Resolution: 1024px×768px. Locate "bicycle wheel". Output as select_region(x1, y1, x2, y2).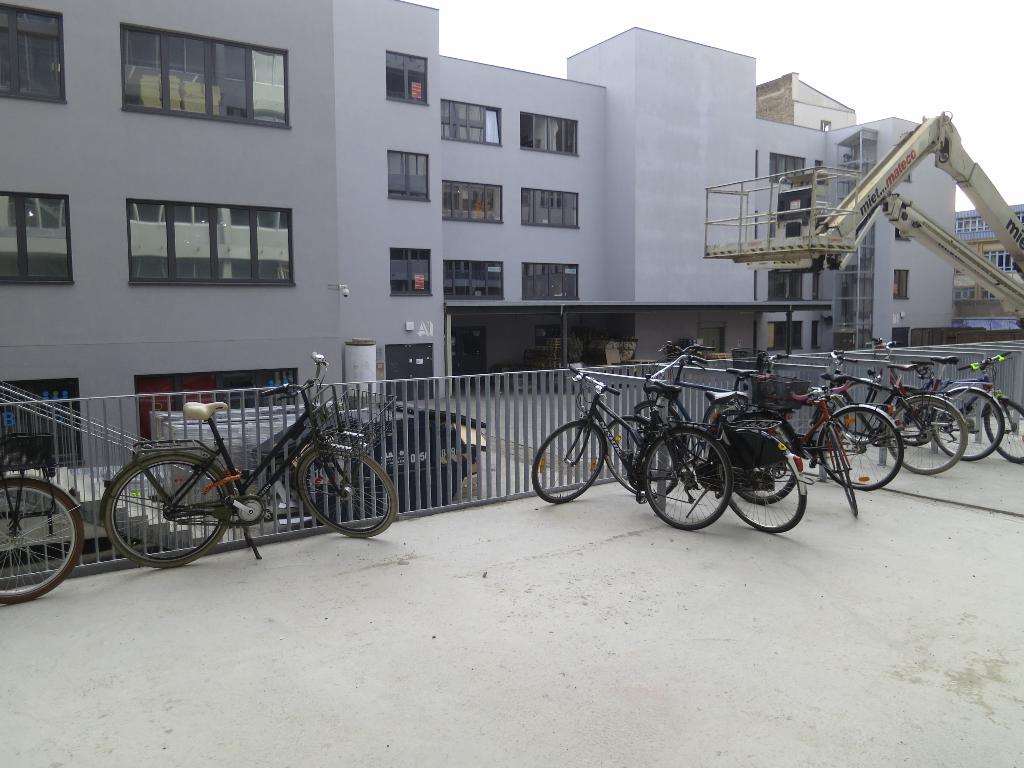
select_region(714, 427, 810, 537).
